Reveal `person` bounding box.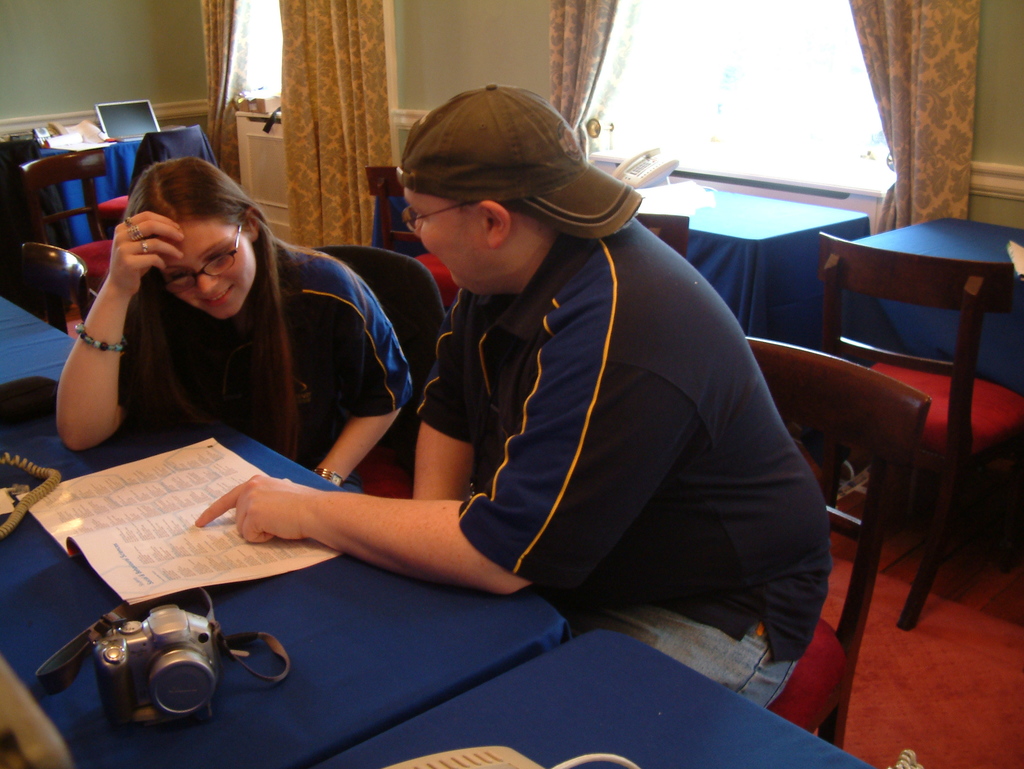
Revealed: (x1=253, y1=70, x2=775, y2=740).
